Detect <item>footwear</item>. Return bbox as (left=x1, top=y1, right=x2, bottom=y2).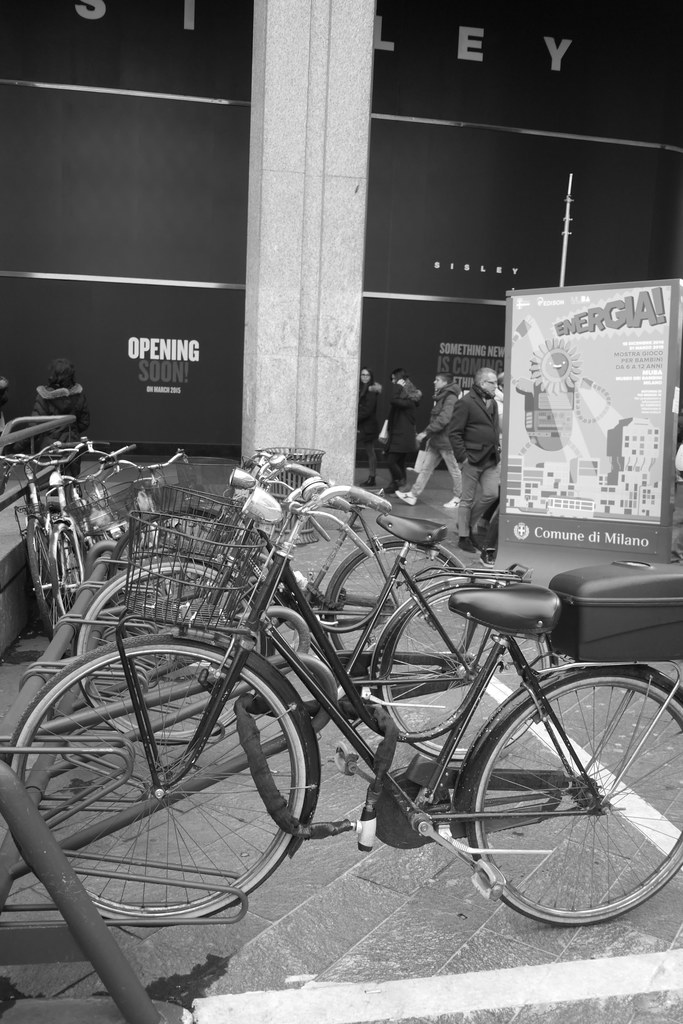
(left=392, top=491, right=419, bottom=503).
